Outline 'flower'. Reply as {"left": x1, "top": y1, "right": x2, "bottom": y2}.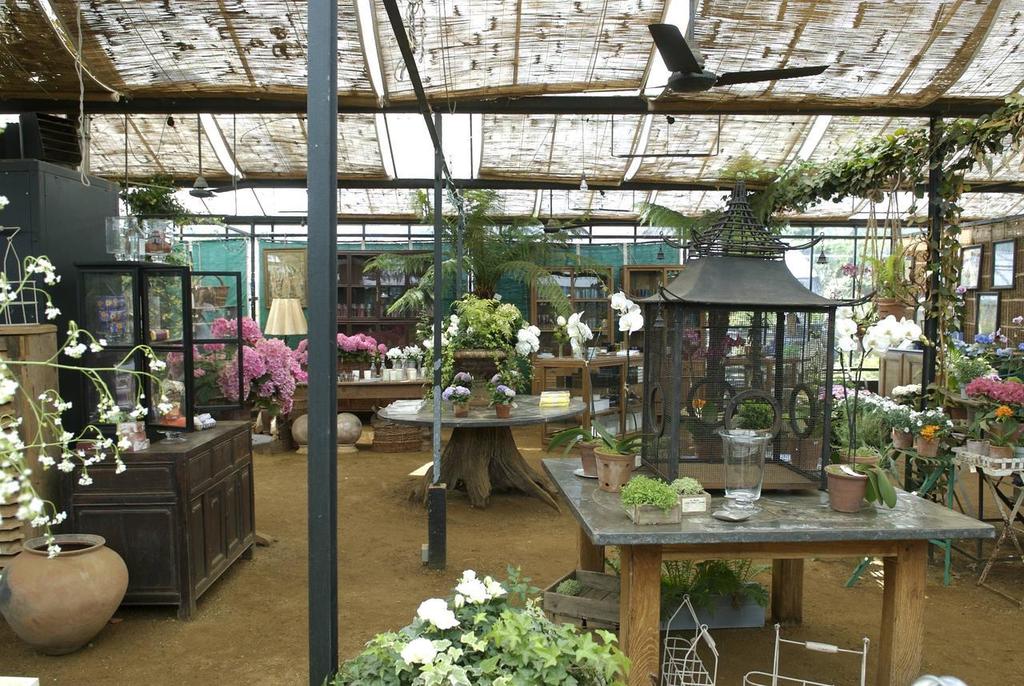
{"left": 400, "top": 635, "right": 434, "bottom": 667}.
